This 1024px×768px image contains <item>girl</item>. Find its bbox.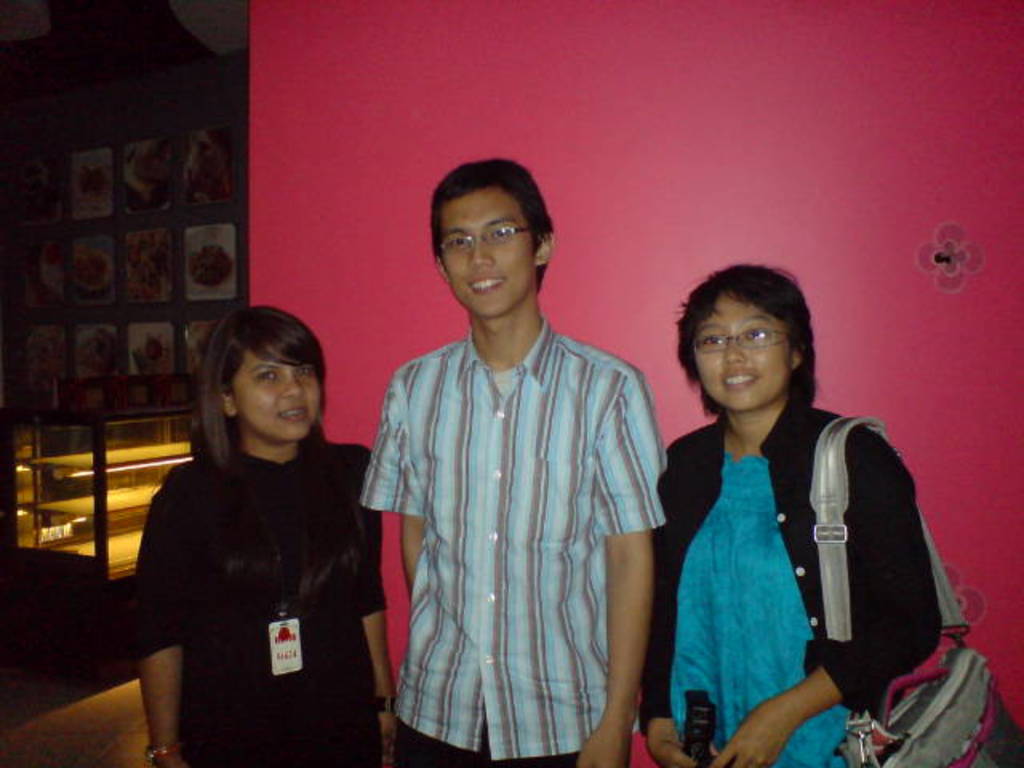
637/254/962/766.
